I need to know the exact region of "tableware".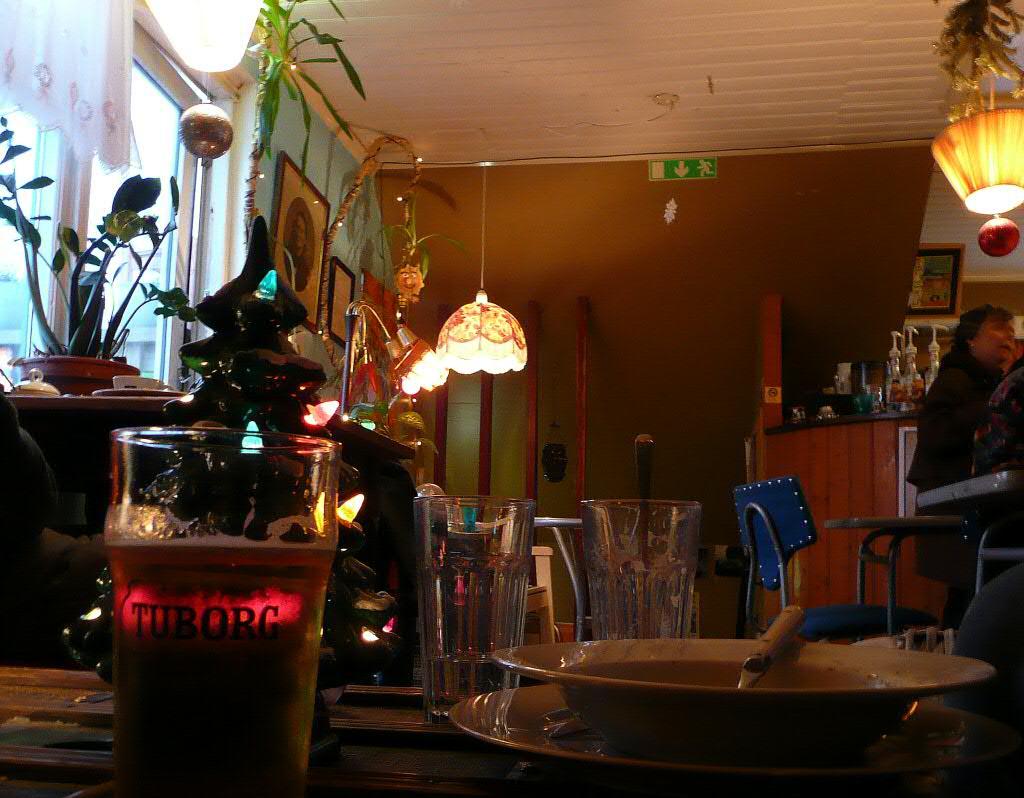
Region: <box>452,682,1010,797</box>.
